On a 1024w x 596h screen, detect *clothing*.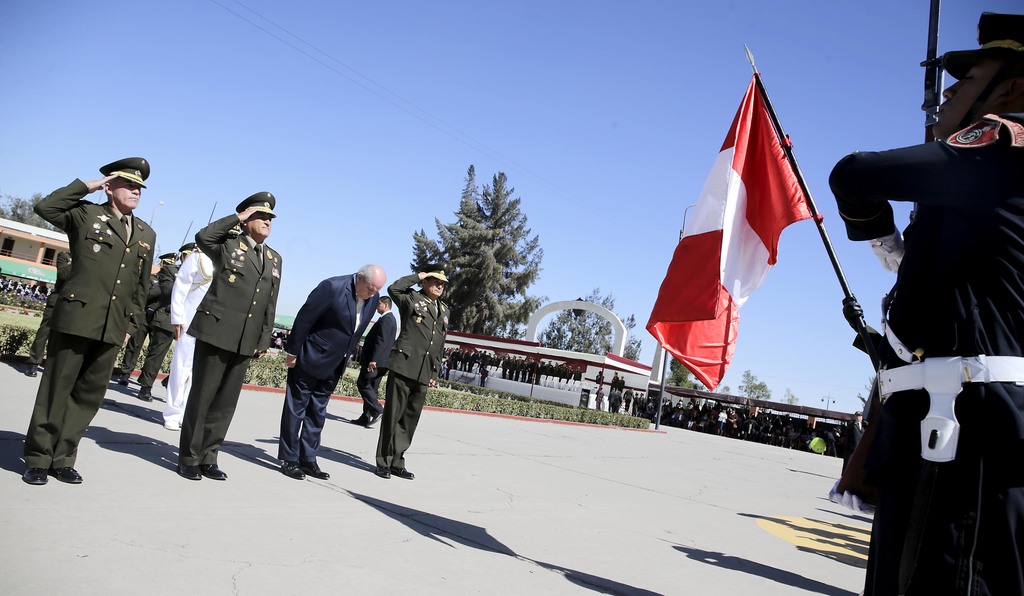
<box>278,275,381,461</box>.
